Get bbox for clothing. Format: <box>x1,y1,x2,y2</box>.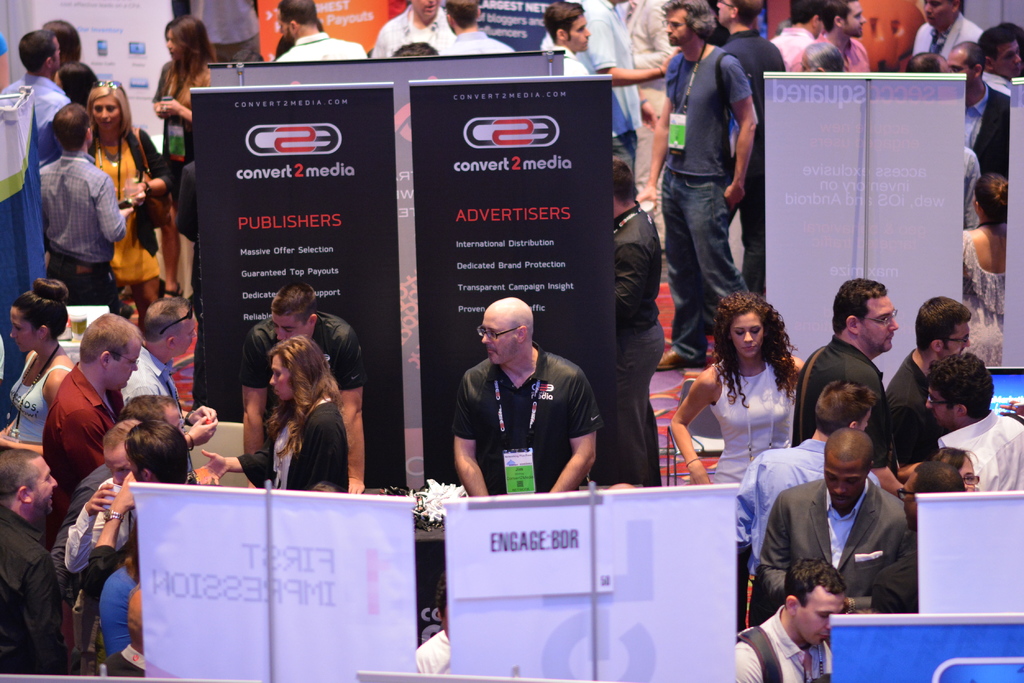
<box>441,27,515,56</box>.
